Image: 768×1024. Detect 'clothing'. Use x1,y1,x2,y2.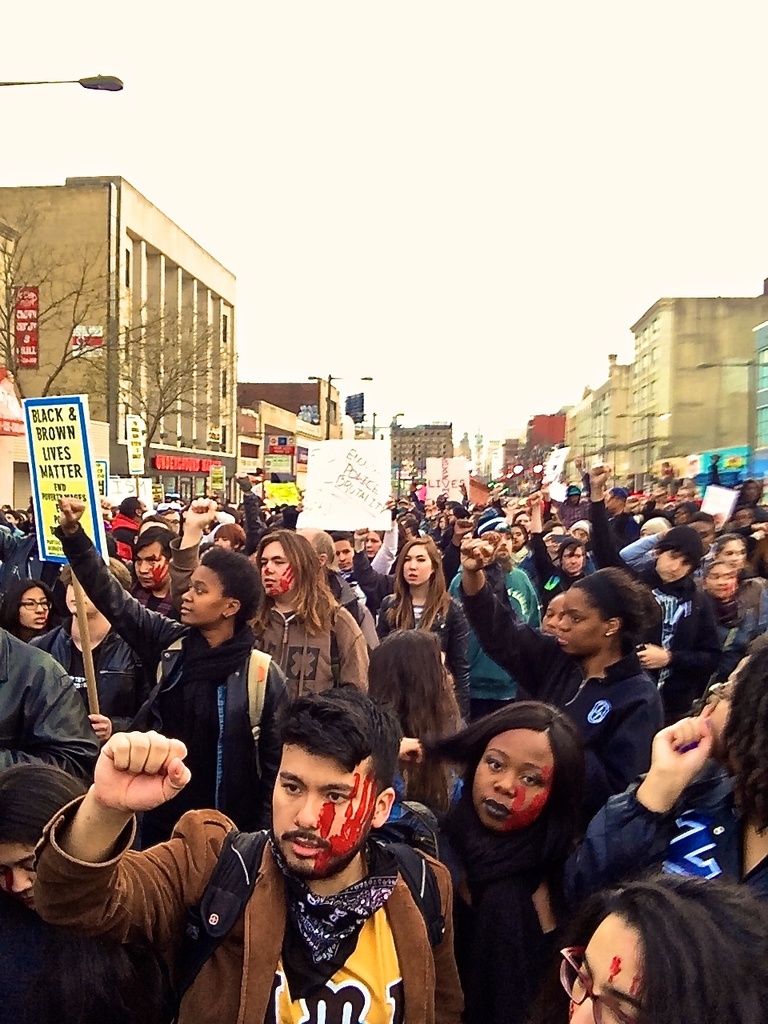
588,496,722,716.
